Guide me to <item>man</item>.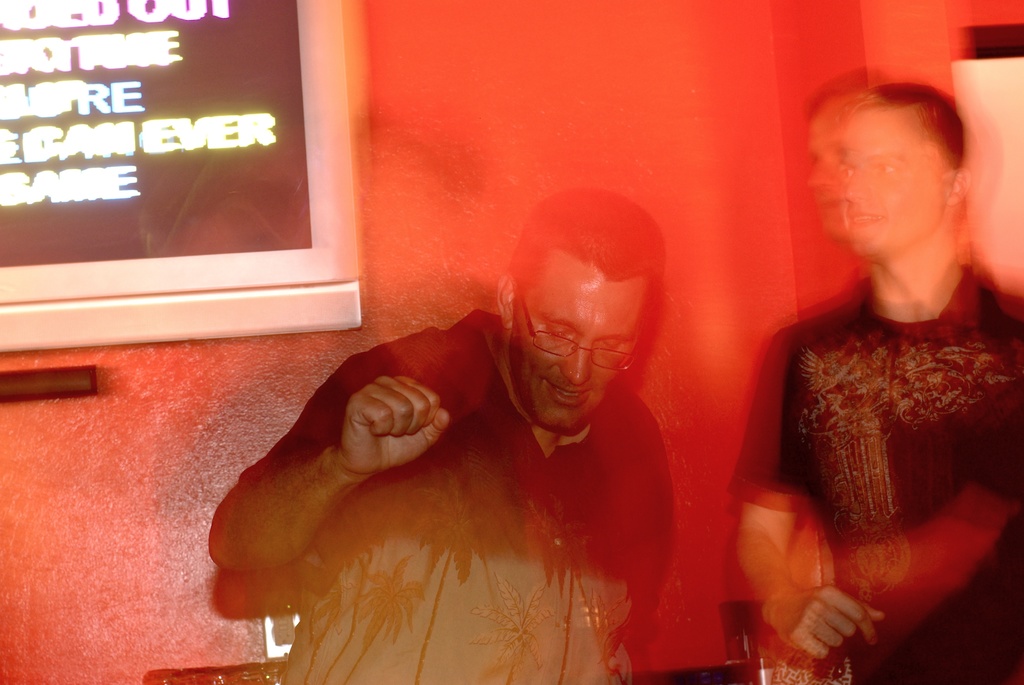
Guidance: pyautogui.locateOnScreen(724, 85, 1022, 684).
